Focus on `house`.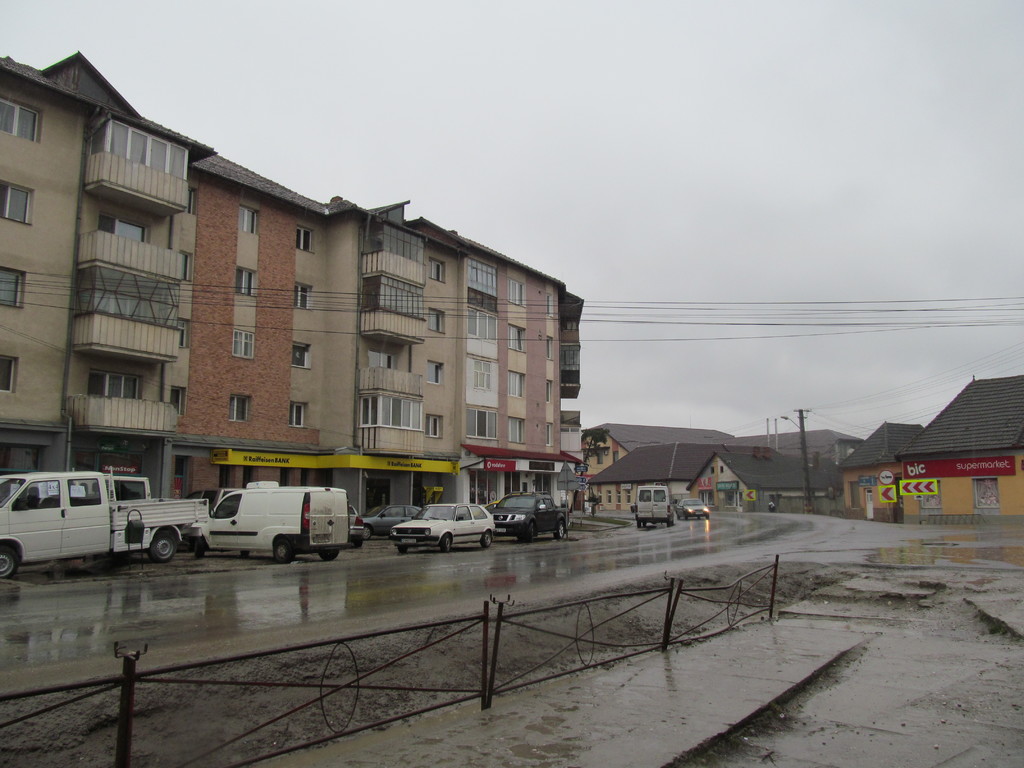
Focused at pyautogui.locateOnScreen(173, 183, 305, 481).
